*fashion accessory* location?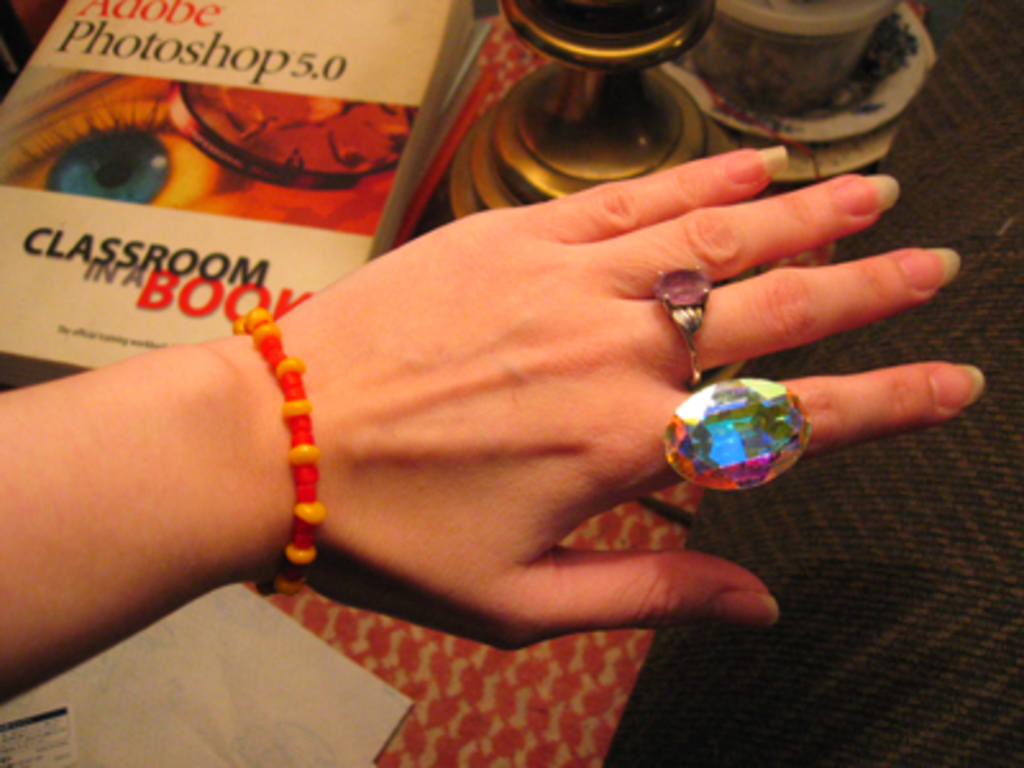
<region>223, 302, 320, 579</region>
